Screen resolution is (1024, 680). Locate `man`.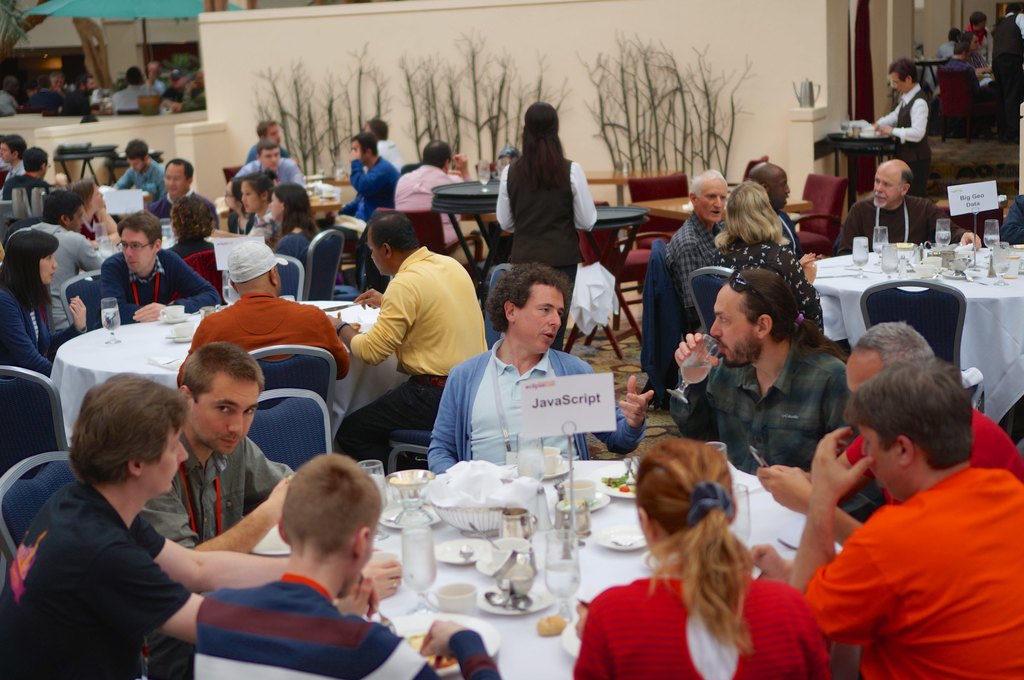
<region>145, 336, 300, 679</region>.
